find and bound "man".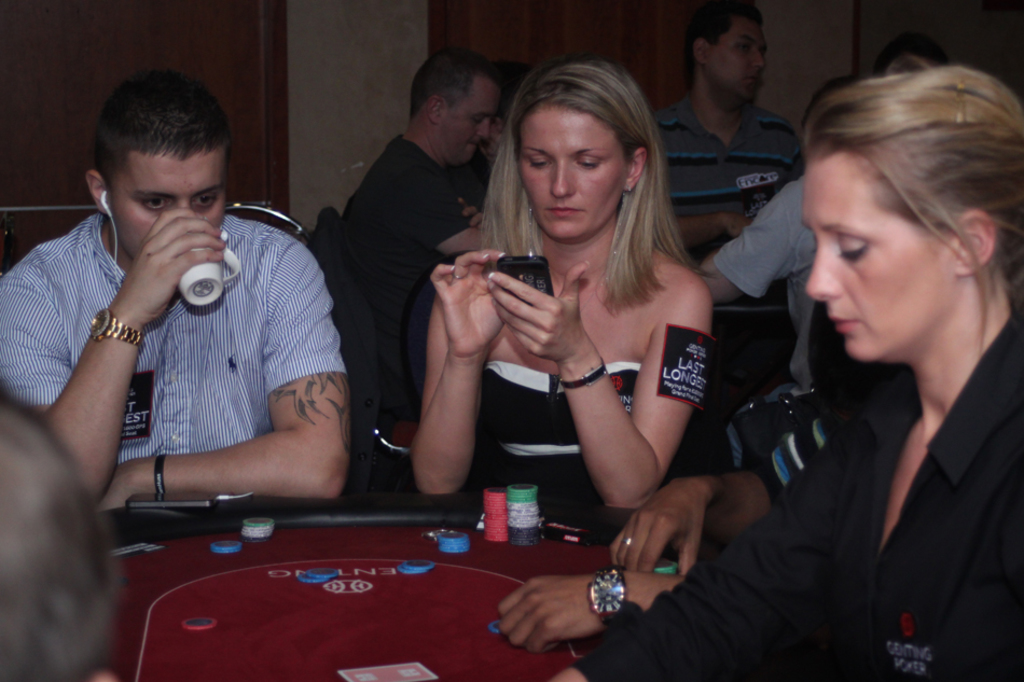
Bound: select_region(350, 44, 482, 447).
